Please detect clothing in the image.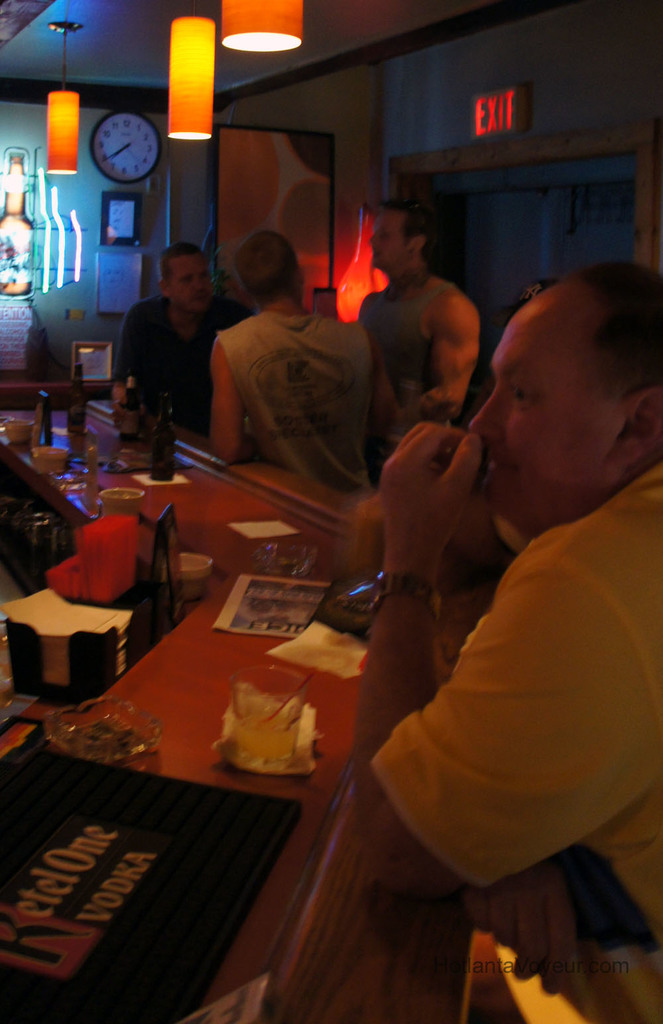
left=217, top=309, right=373, bottom=493.
